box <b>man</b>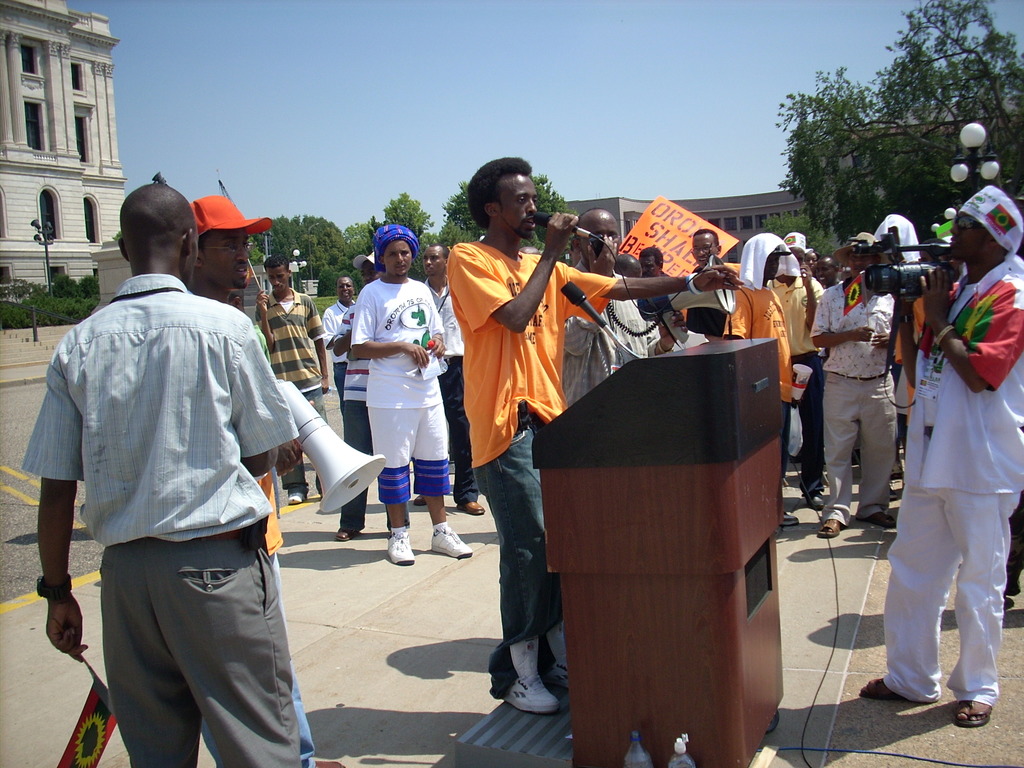
x1=616 y1=259 x2=644 y2=284
